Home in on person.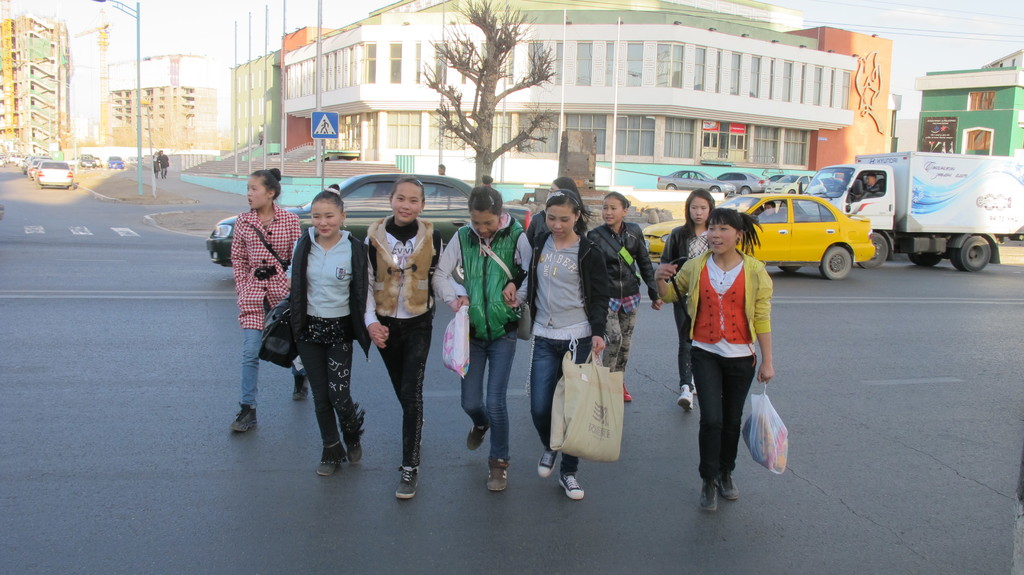
Homed in at (362,162,437,476).
